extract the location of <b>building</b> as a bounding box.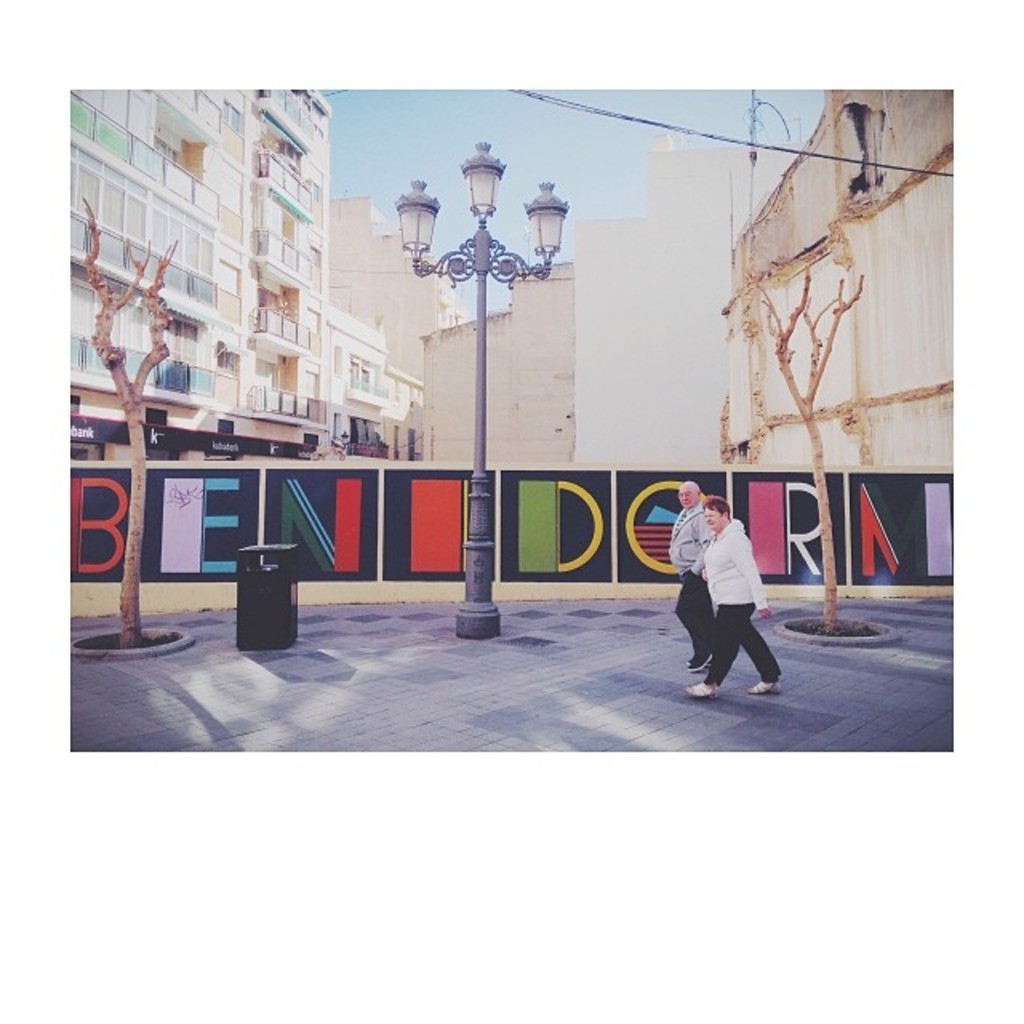
left=574, top=128, right=803, bottom=466.
